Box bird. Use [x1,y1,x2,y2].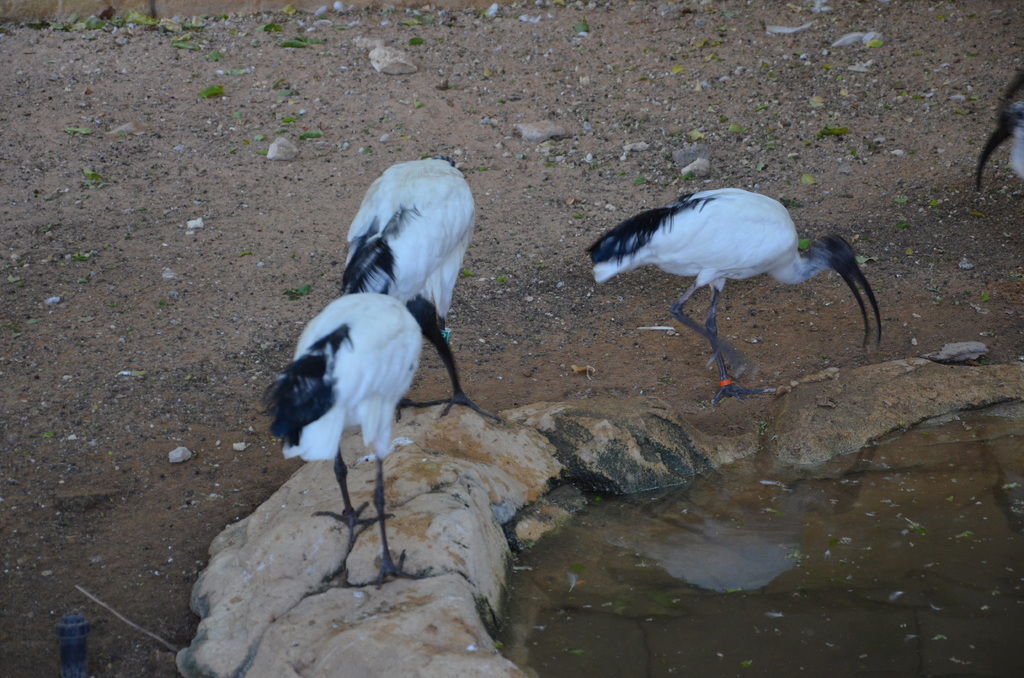
[976,102,1023,184].
